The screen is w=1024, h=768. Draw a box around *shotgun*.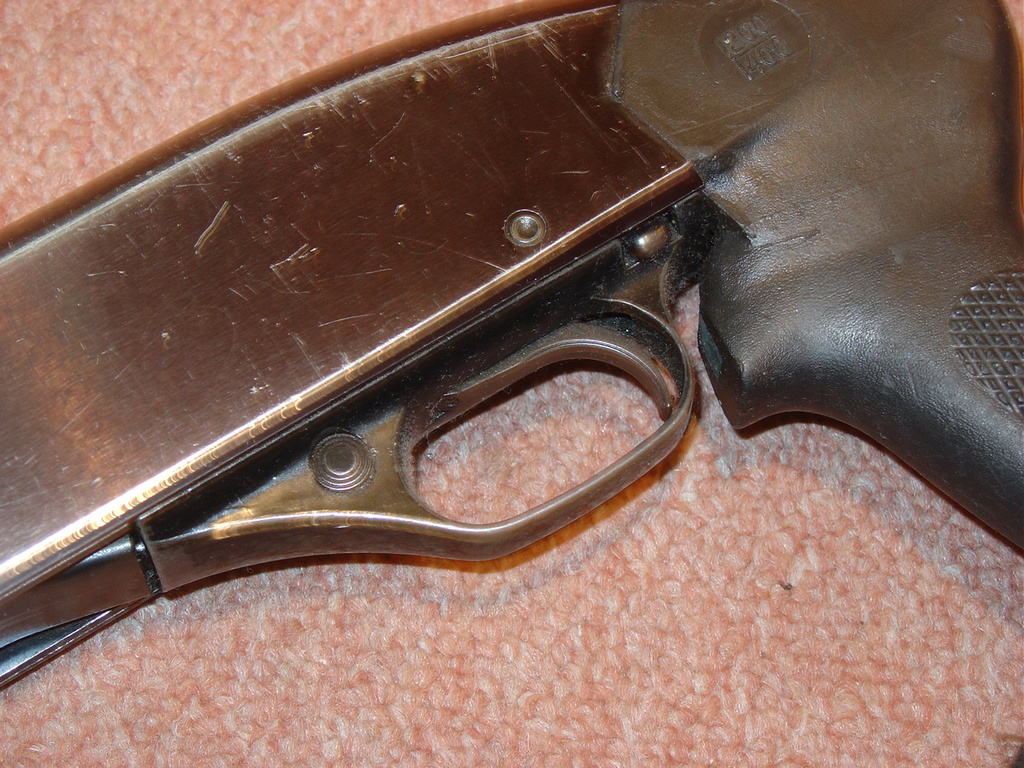
[x1=0, y1=0, x2=1023, y2=692].
